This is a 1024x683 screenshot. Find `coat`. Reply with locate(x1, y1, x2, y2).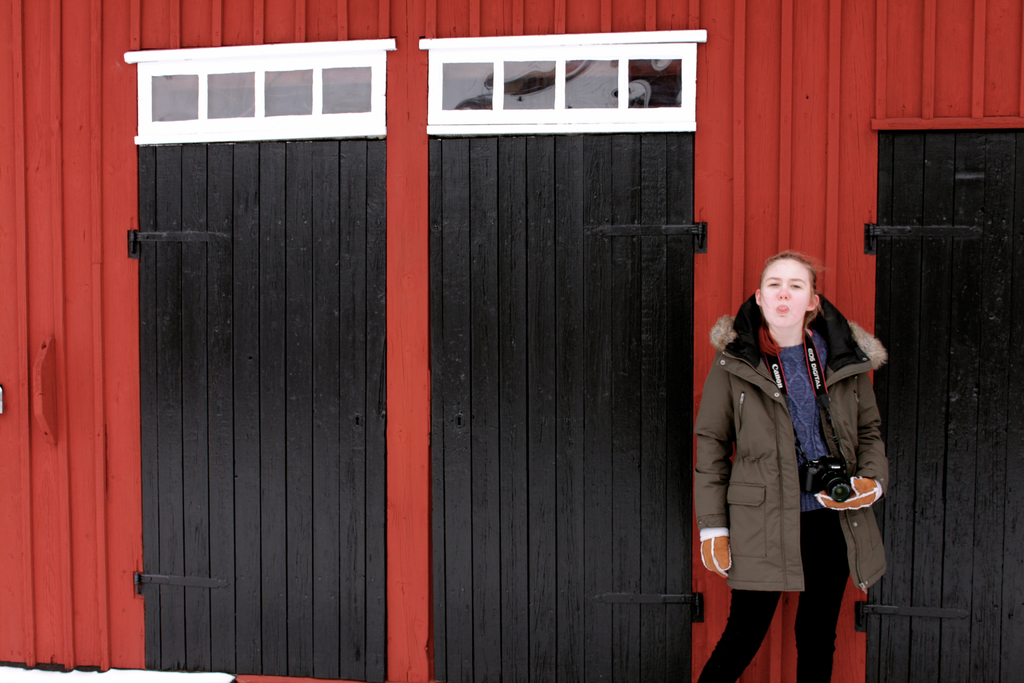
locate(711, 267, 884, 613).
